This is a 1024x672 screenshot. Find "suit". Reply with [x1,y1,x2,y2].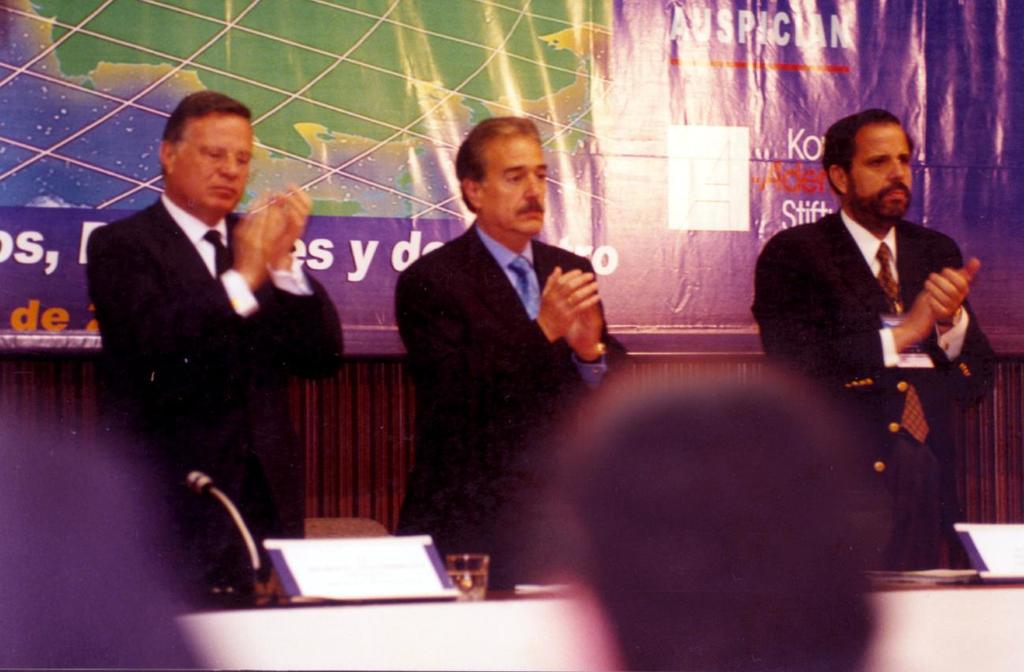
[776,126,997,597].
